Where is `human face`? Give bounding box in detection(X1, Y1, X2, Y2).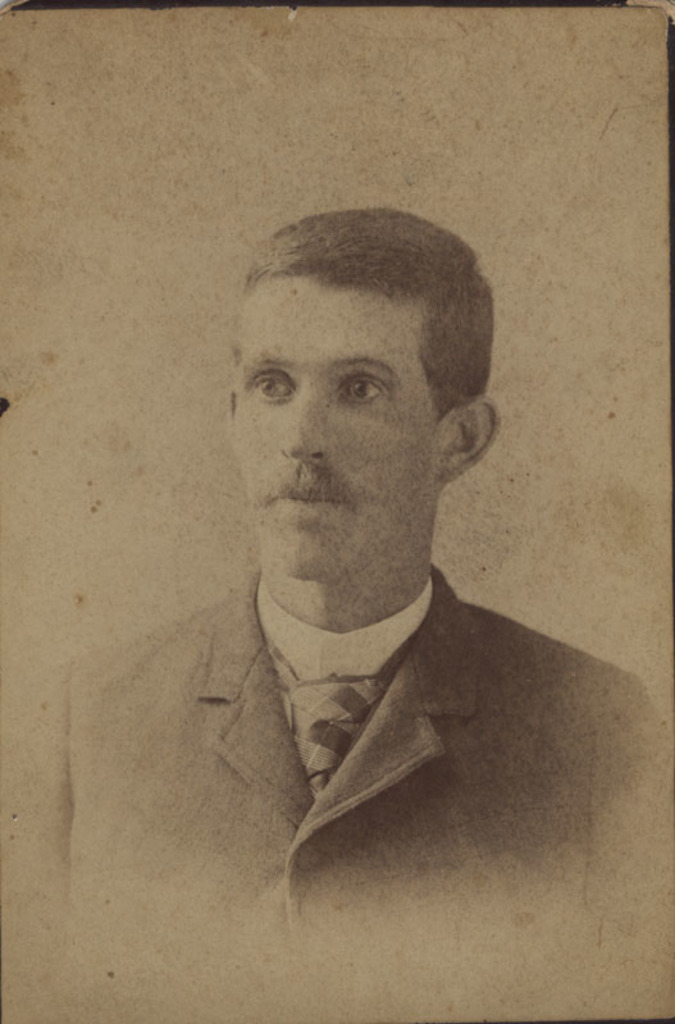
detection(243, 271, 434, 582).
